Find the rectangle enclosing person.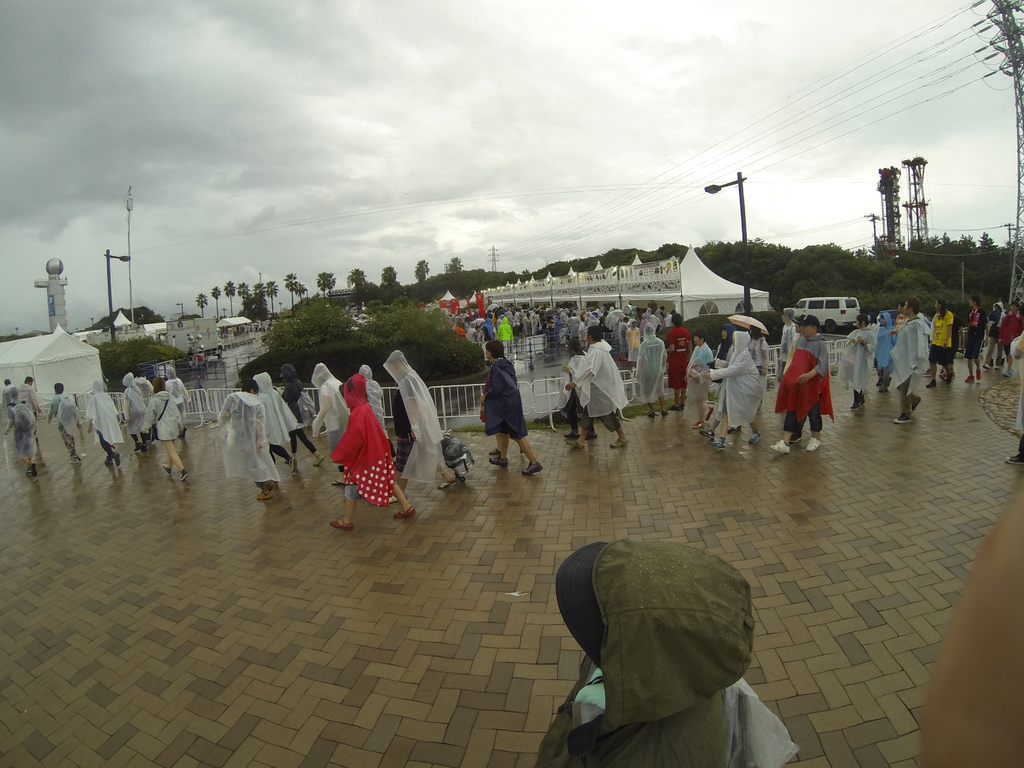
BBox(887, 296, 927, 426).
